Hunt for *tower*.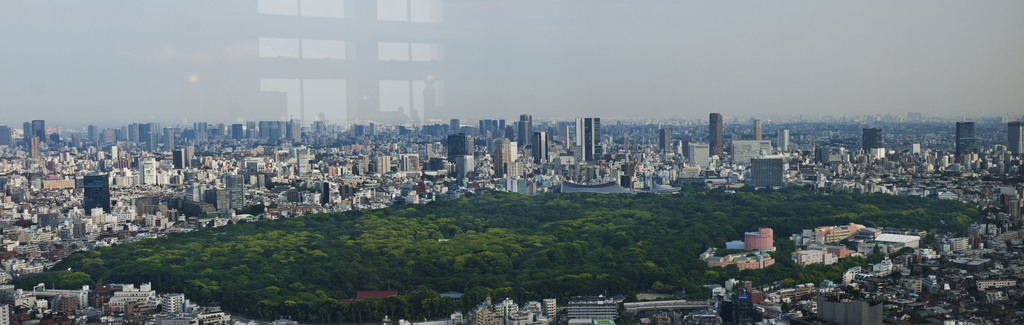
Hunted down at [x1=865, y1=128, x2=884, y2=150].
